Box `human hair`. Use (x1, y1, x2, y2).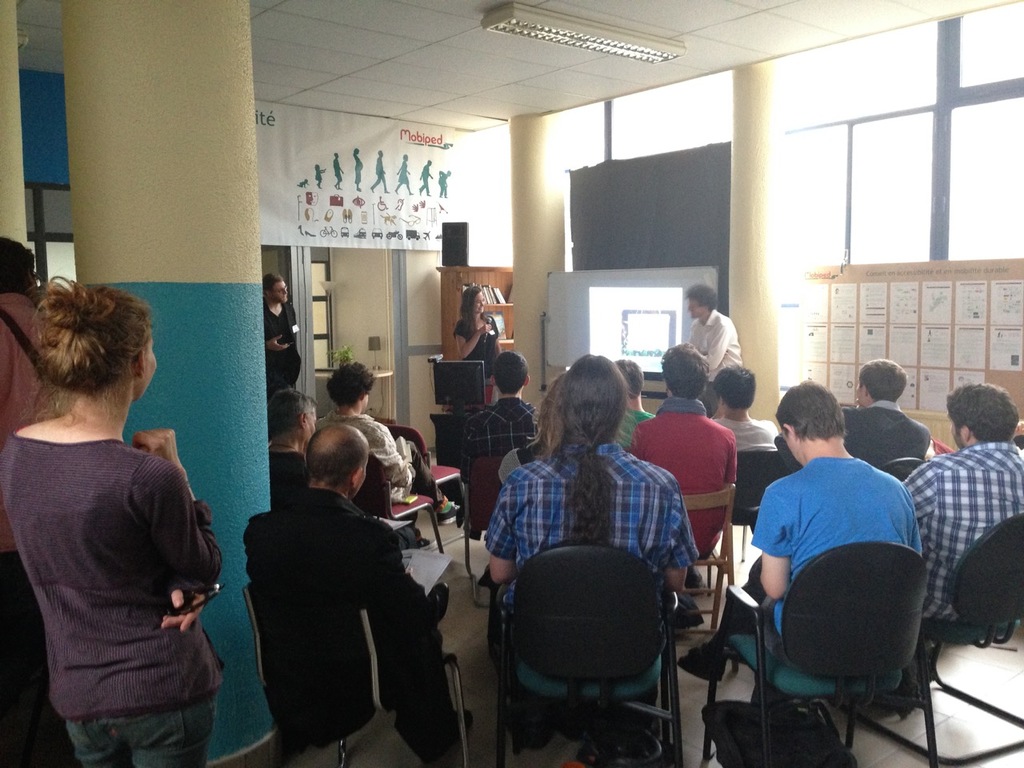
(265, 388, 318, 432).
